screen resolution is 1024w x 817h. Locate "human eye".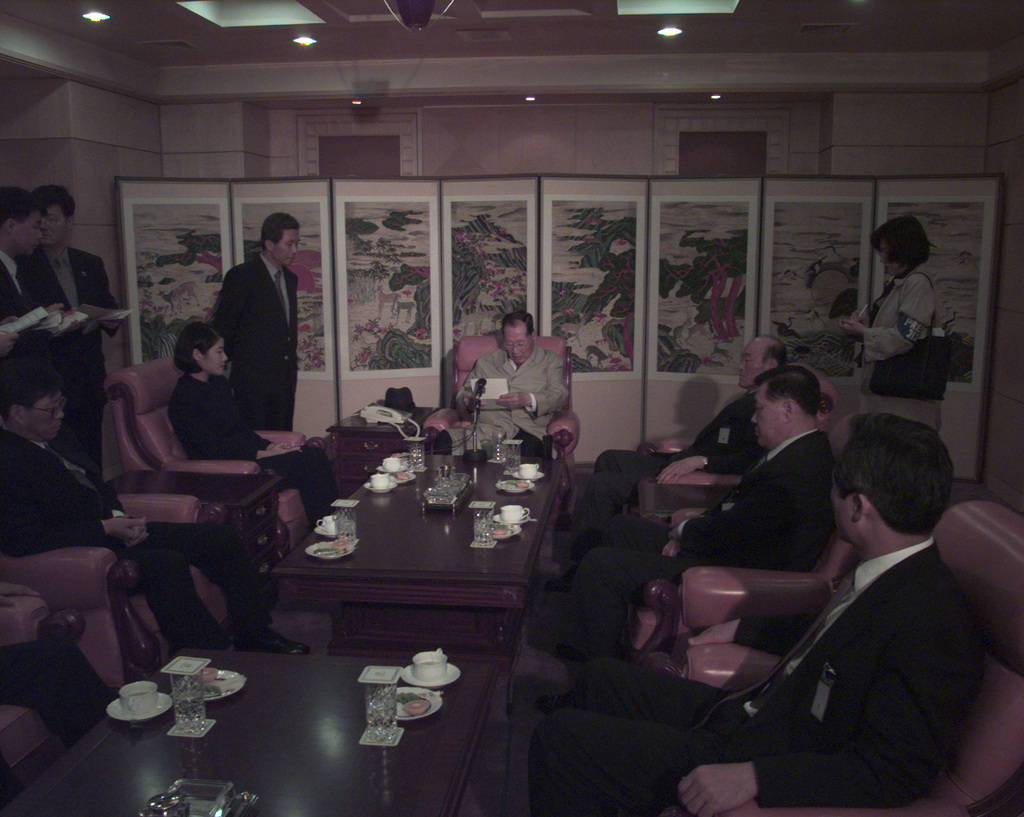
{"x1": 46, "y1": 216, "x2": 57, "y2": 222}.
